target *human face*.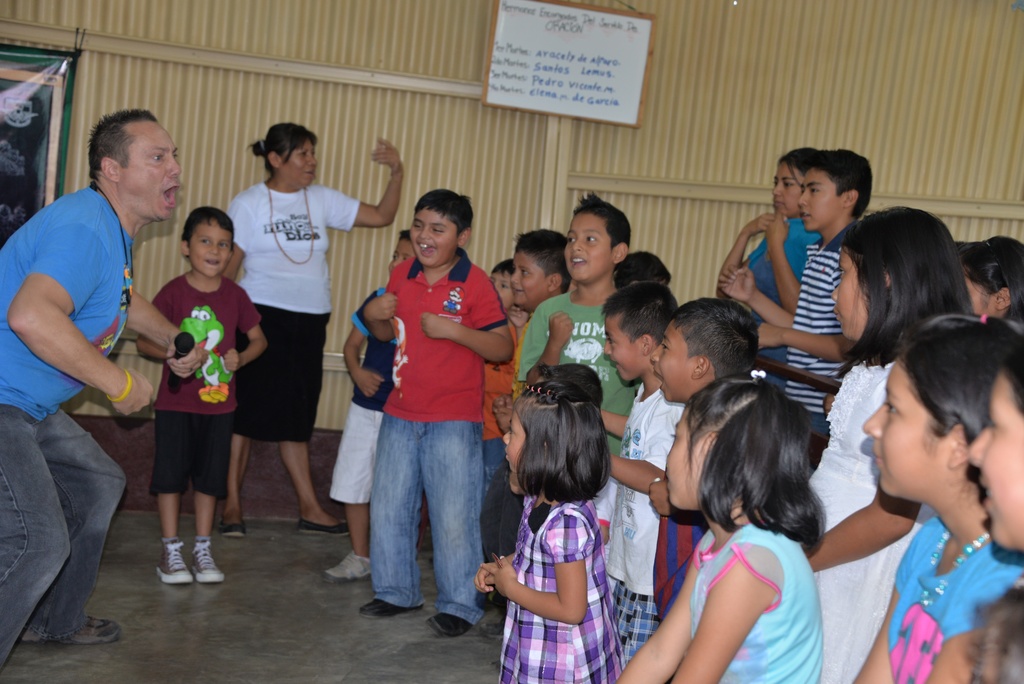
Target region: <bbox>833, 255, 862, 335</bbox>.
